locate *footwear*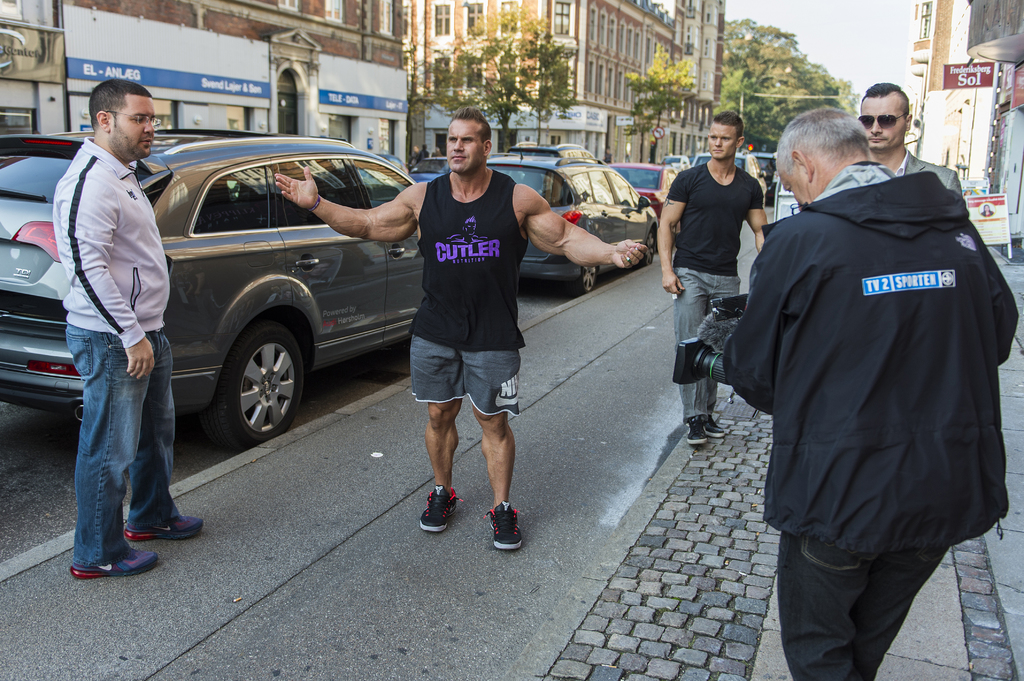
{"left": 484, "top": 506, "right": 524, "bottom": 549}
